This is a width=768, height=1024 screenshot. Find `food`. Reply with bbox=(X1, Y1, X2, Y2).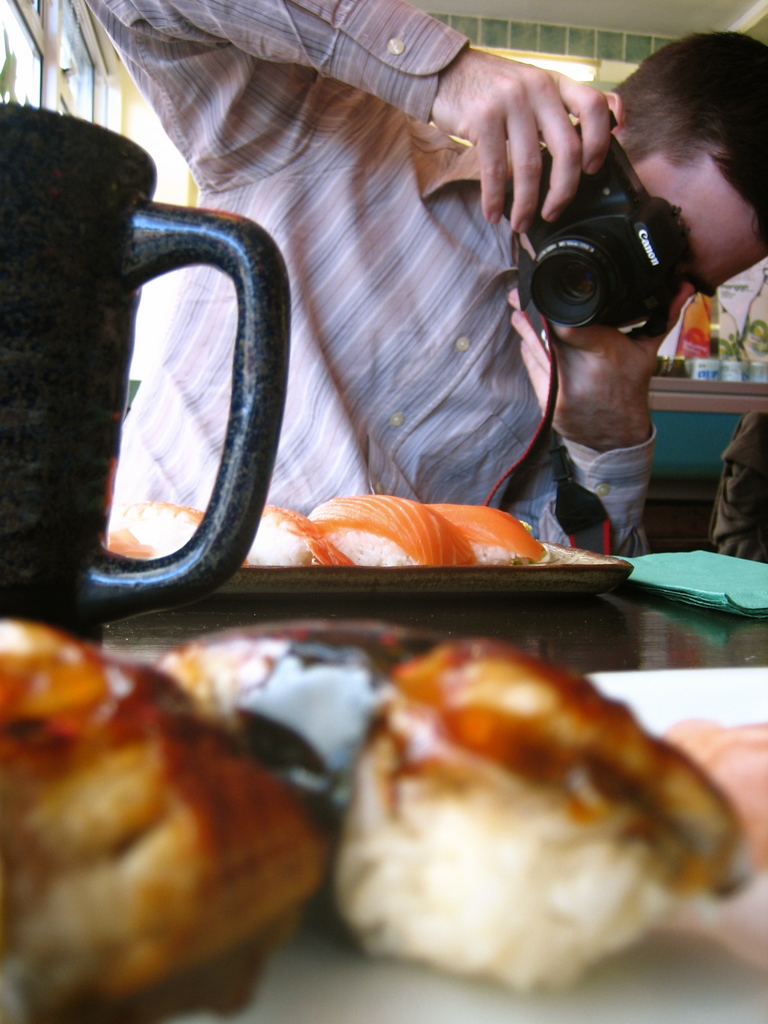
bbox=(310, 488, 472, 570).
